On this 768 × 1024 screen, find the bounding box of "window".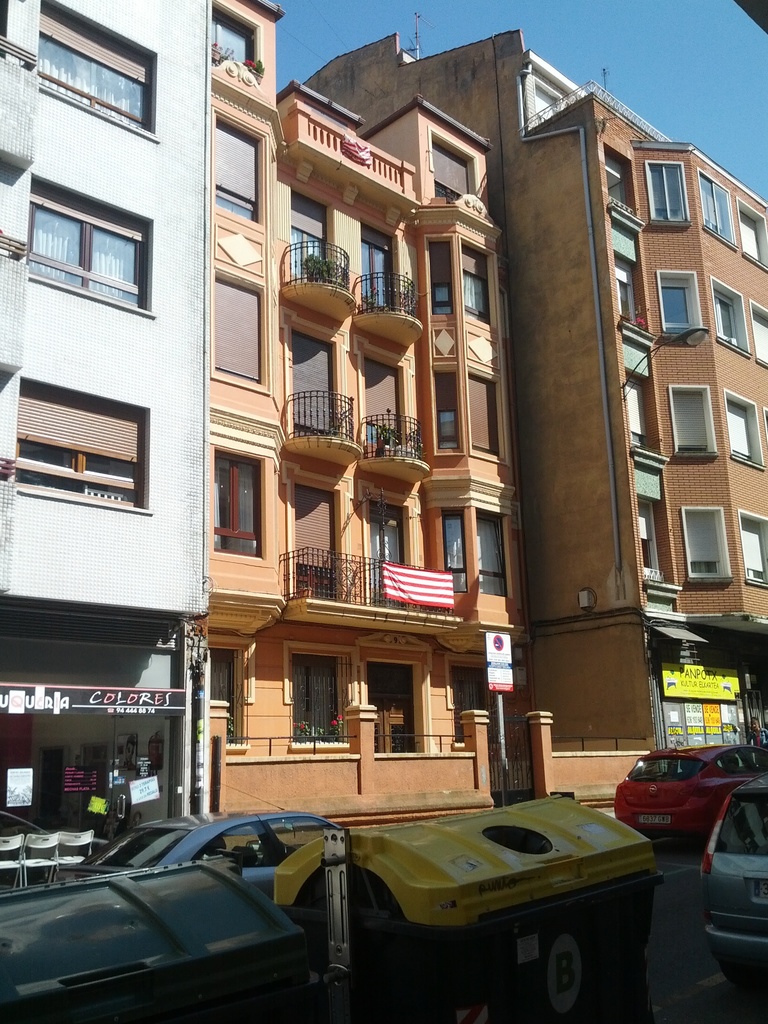
Bounding box: {"left": 751, "top": 303, "right": 767, "bottom": 365}.
